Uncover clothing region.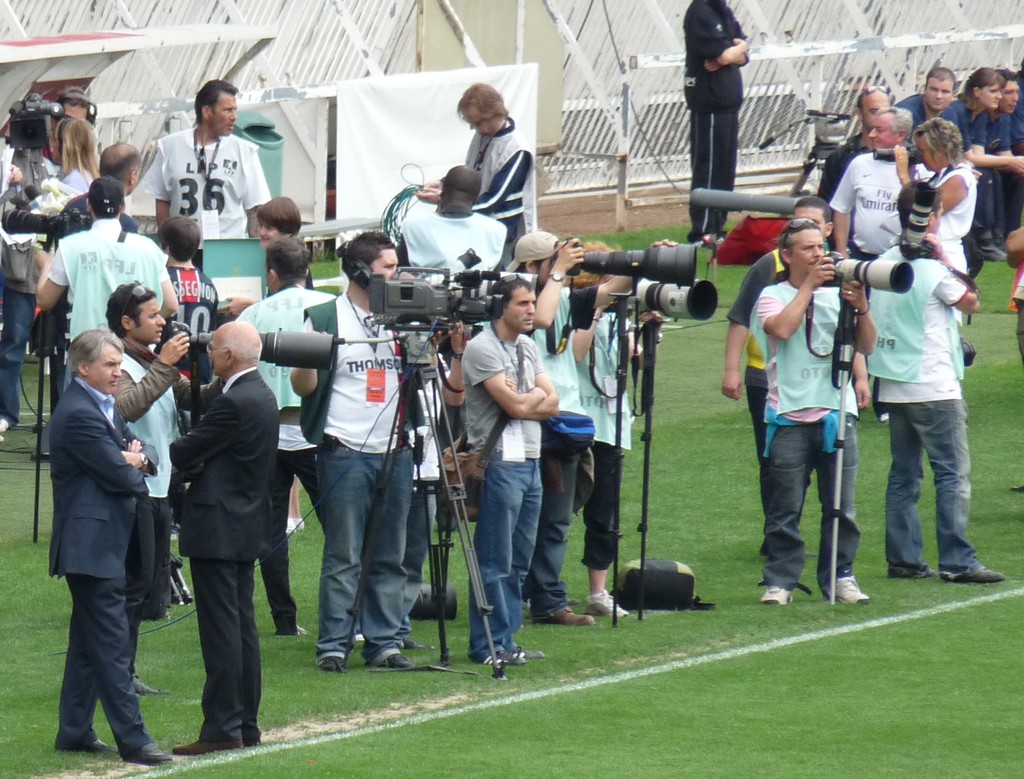
Uncovered: crop(52, 183, 140, 360).
